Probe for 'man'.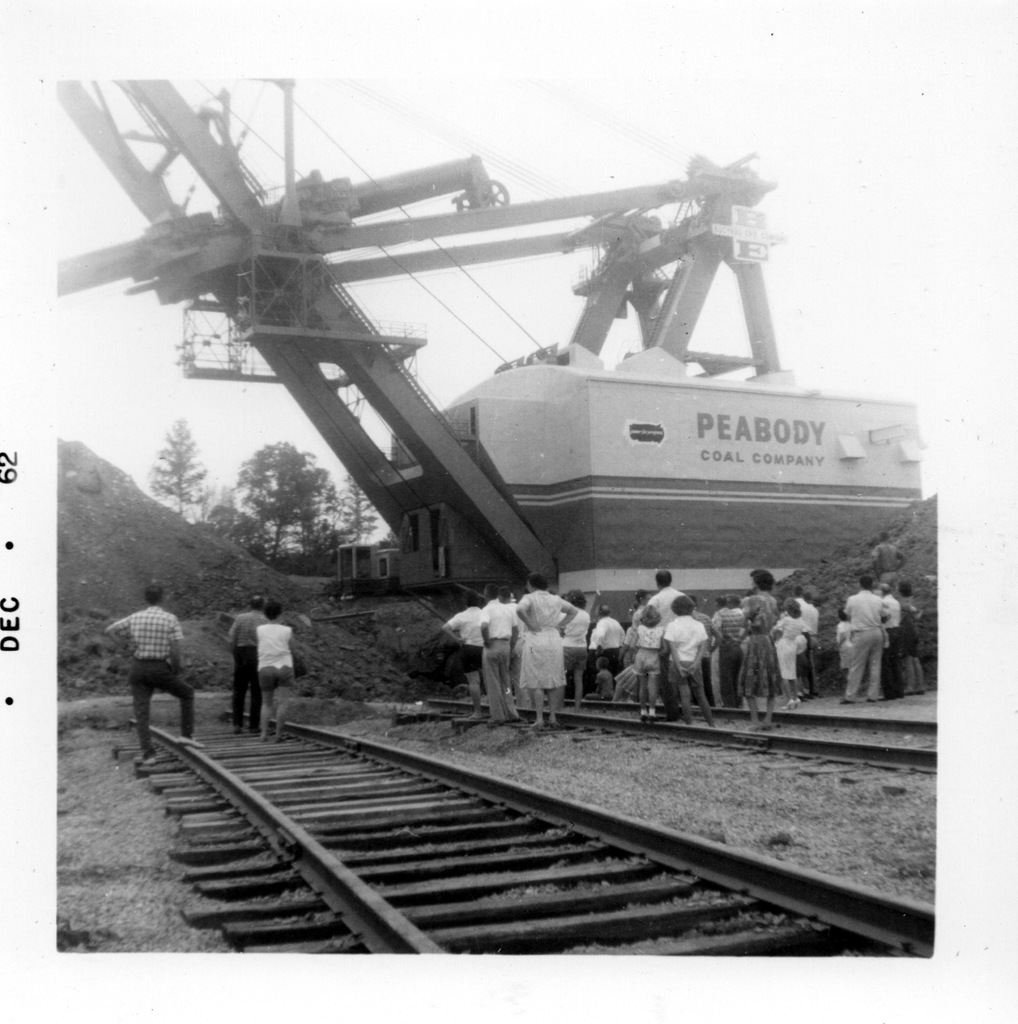
Probe result: {"left": 642, "top": 568, "right": 690, "bottom": 718}.
